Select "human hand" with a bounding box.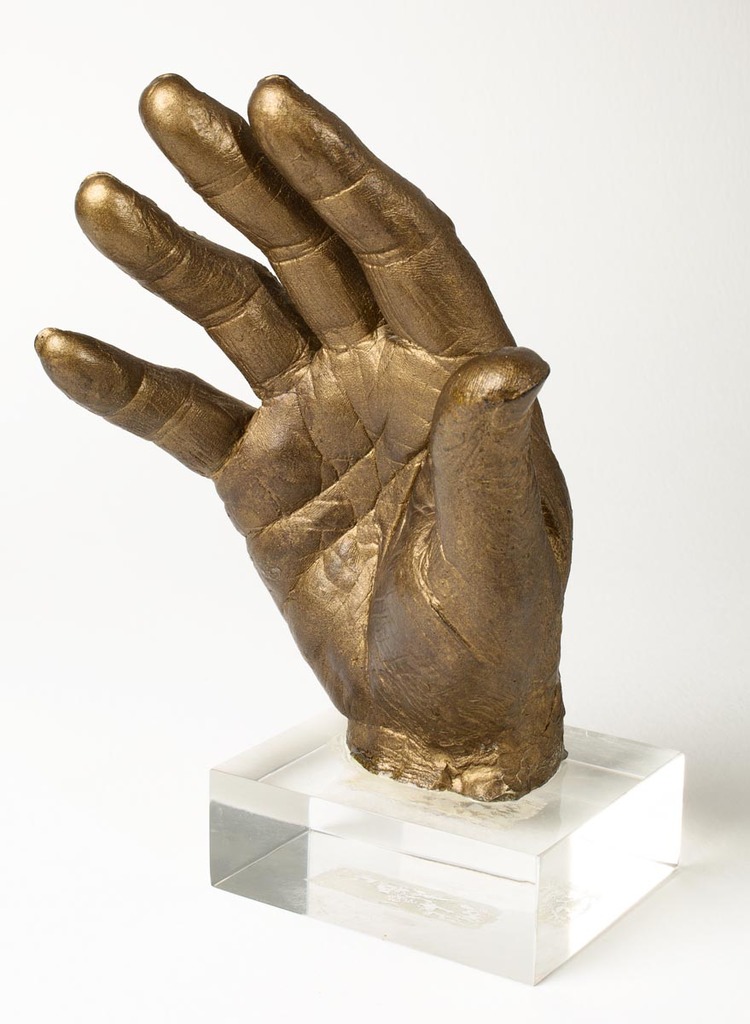
bbox(30, 70, 578, 796).
